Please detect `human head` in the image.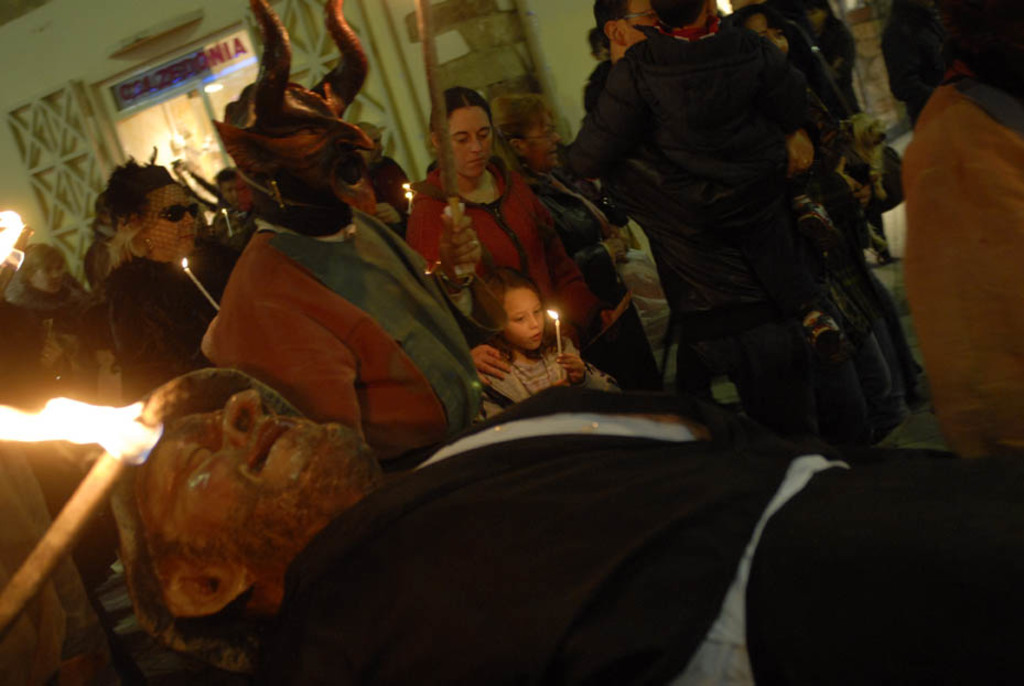
x1=590, y1=0, x2=664, y2=58.
